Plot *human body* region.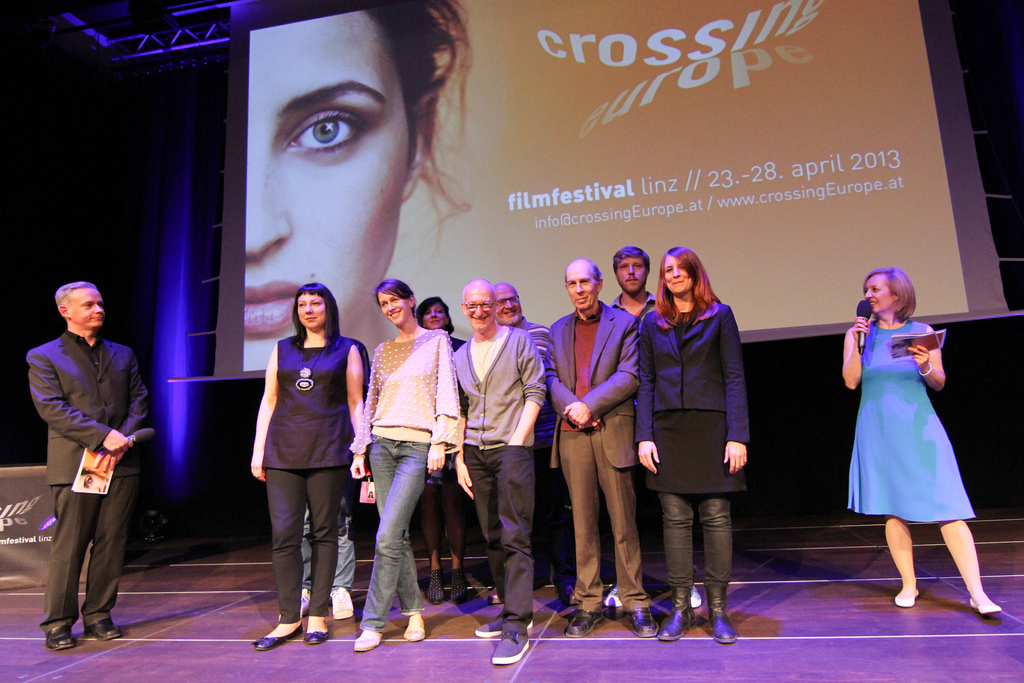
Plotted at {"left": 251, "top": 251, "right": 747, "bottom": 666}.
